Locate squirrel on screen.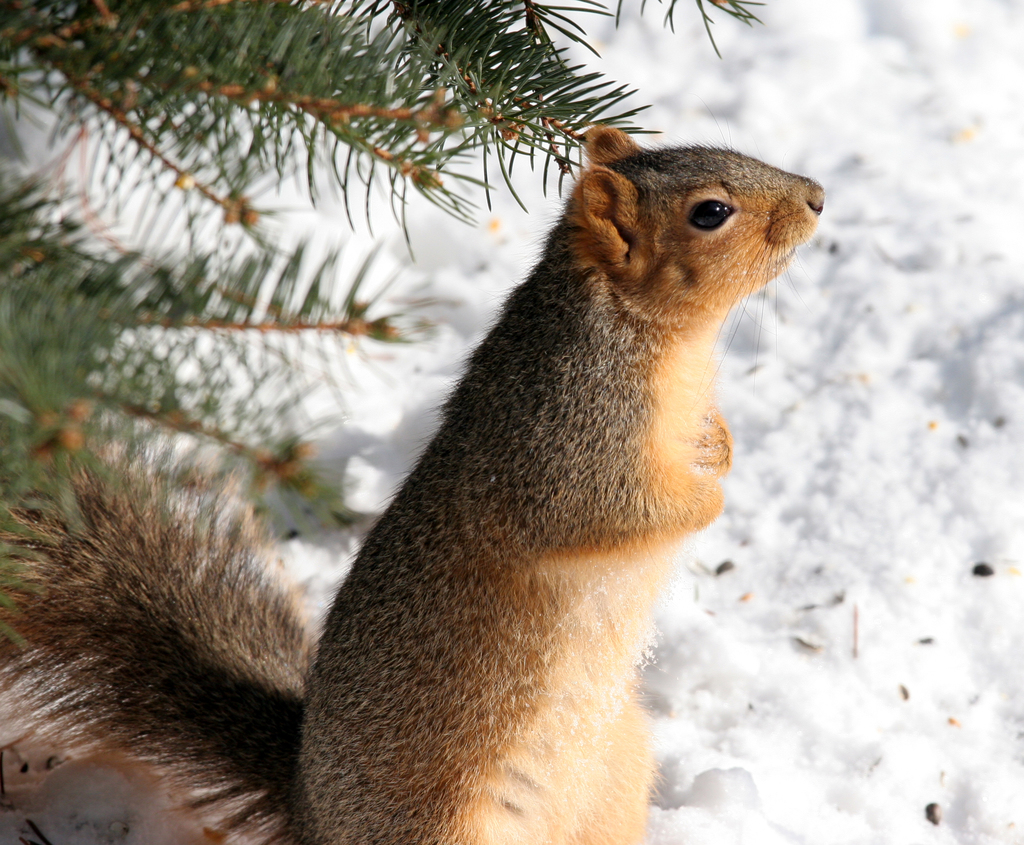
On screen at left=0, top=124, right=826, bottom=844.
